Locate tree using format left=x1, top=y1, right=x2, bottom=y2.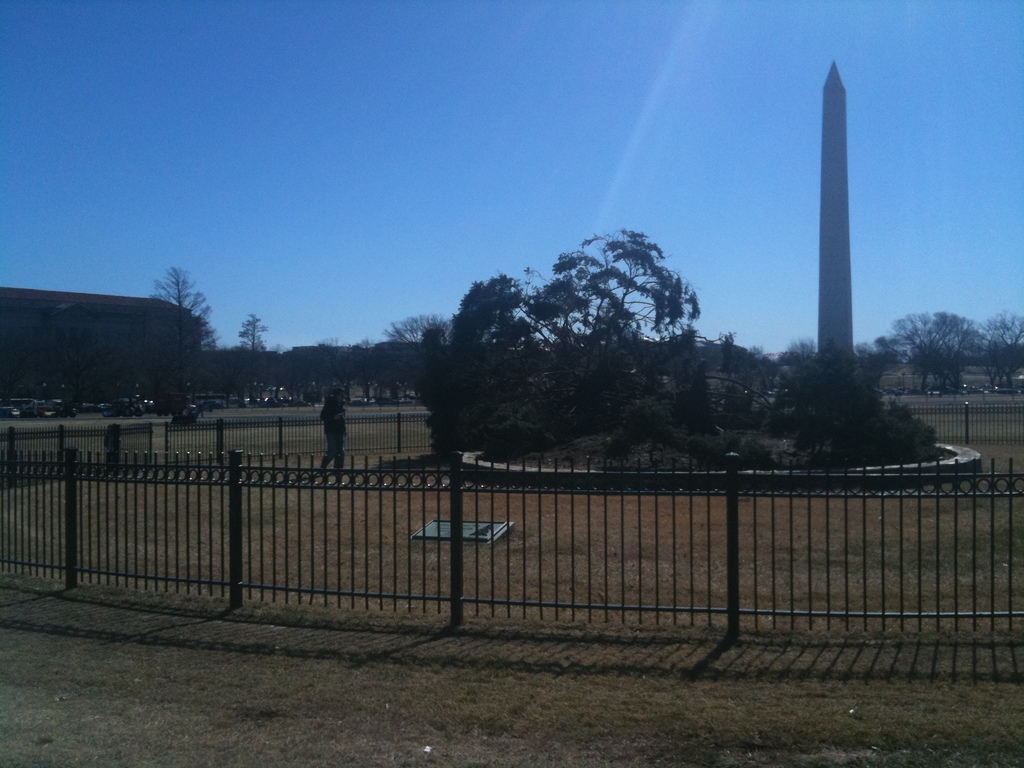
left=509, top=220, right=706, bottom=381.
